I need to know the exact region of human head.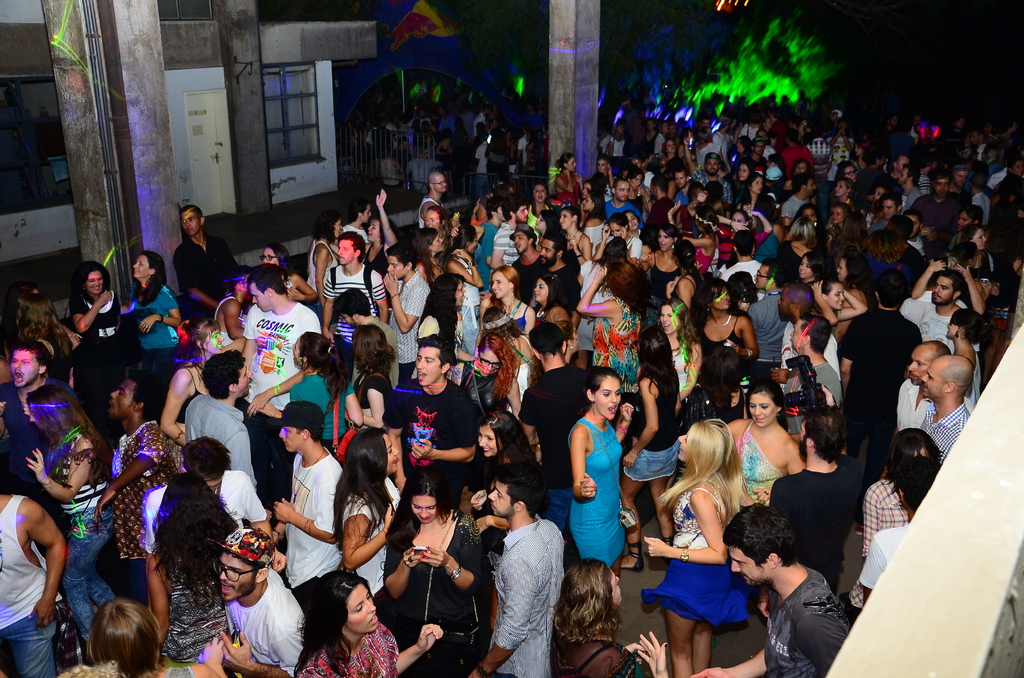
Region: [741, 376, 785, 426].
